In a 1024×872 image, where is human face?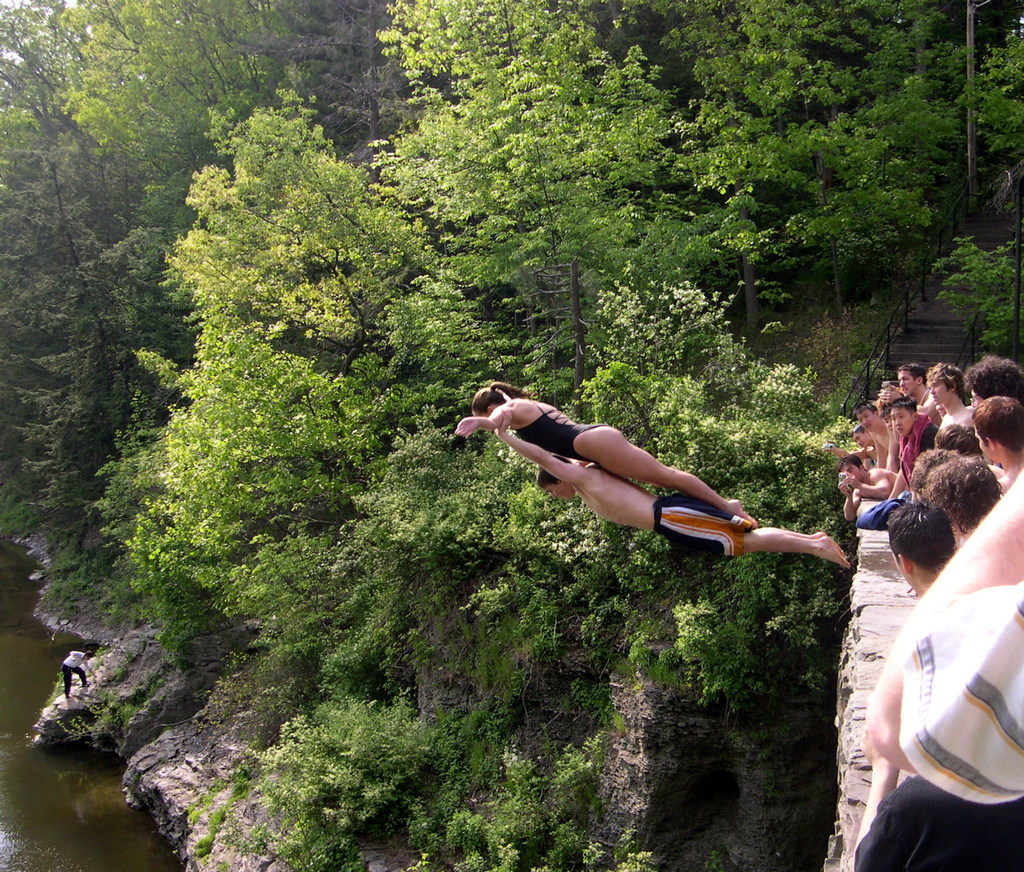
900:371:918:398.
